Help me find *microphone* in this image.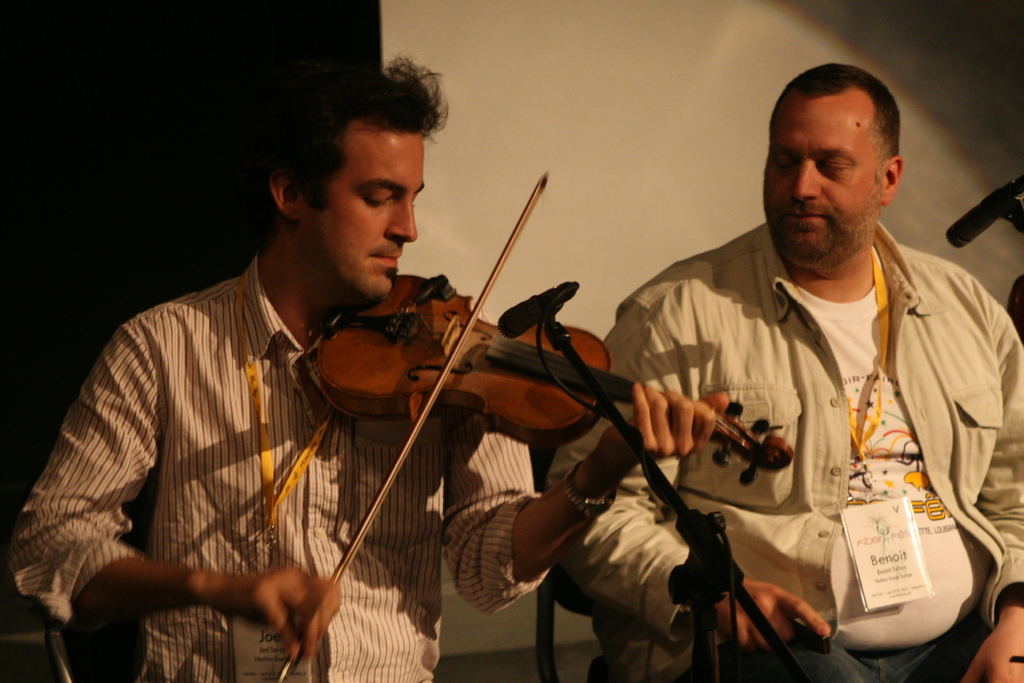
Found it: (left=942, top=173, right=1023, bottom=252).
